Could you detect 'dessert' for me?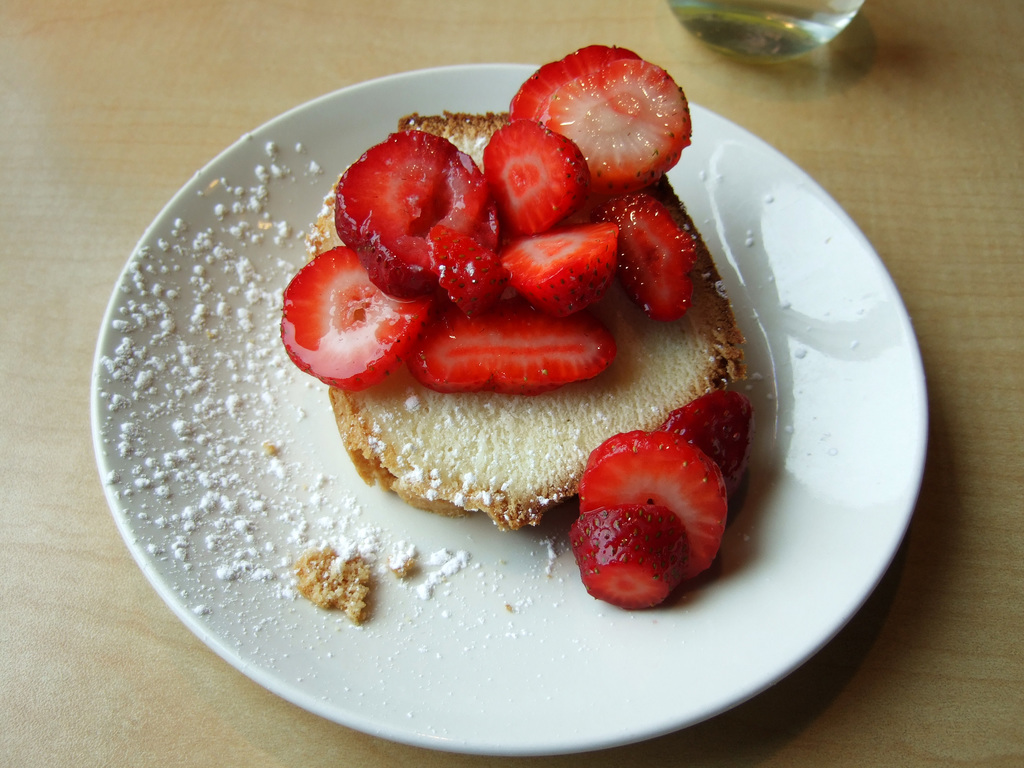
Detection result: 282 40 758 606.
